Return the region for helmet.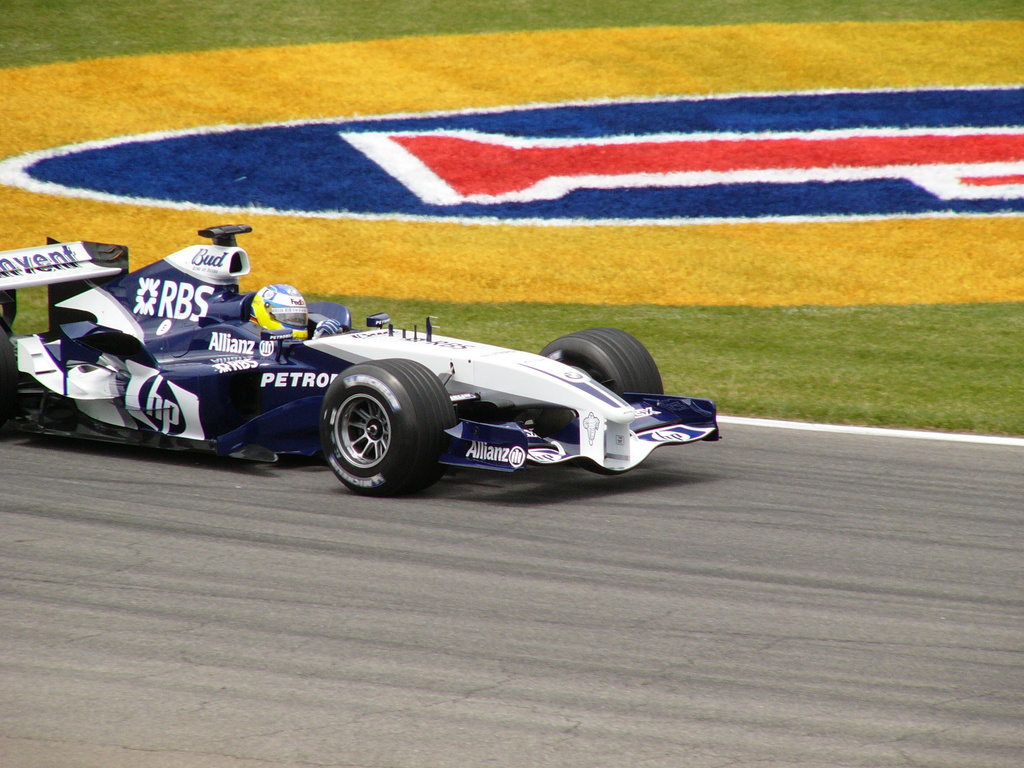
(x1=253, y1=284, x2=311, y2=342).
